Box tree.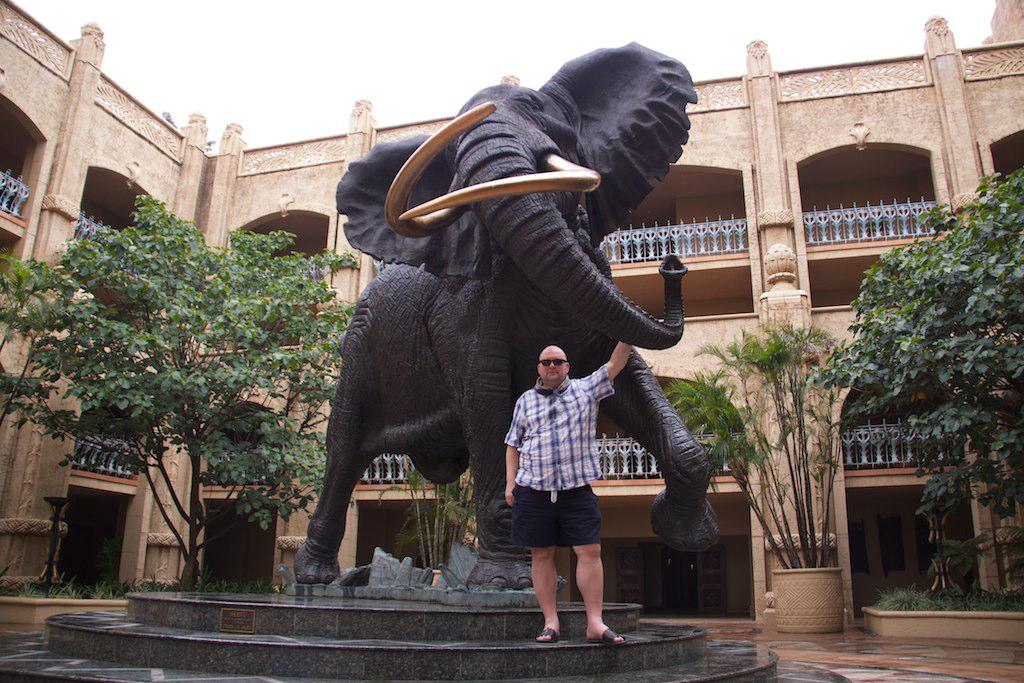
box(0, 194, 364, 593).
